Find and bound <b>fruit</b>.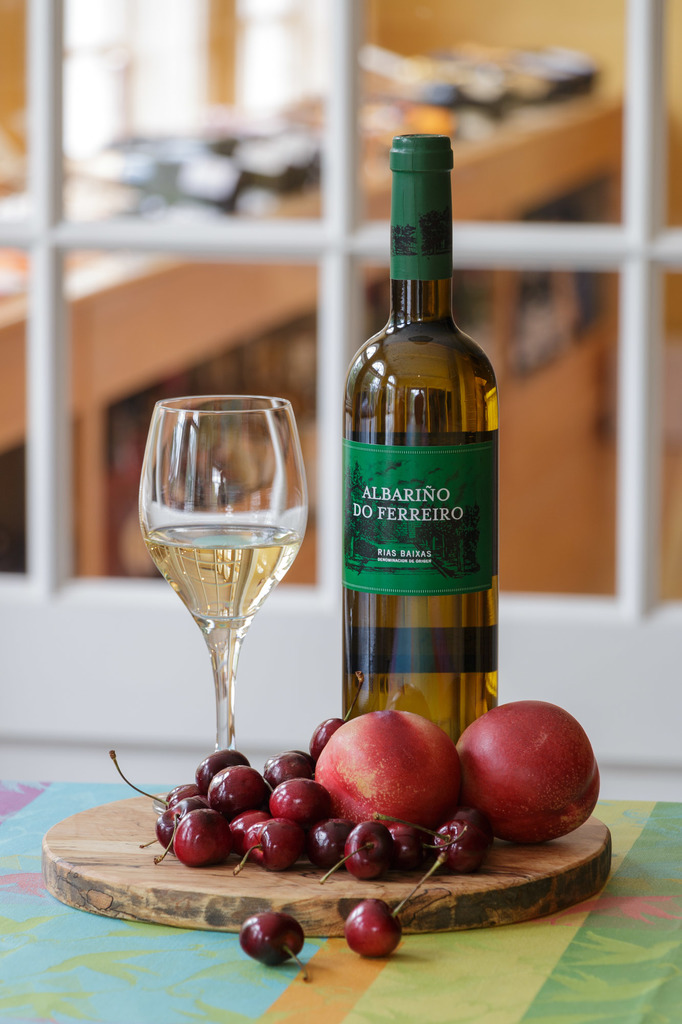
Bound: [x1=343, y1=842, x2=447, y2=956].
